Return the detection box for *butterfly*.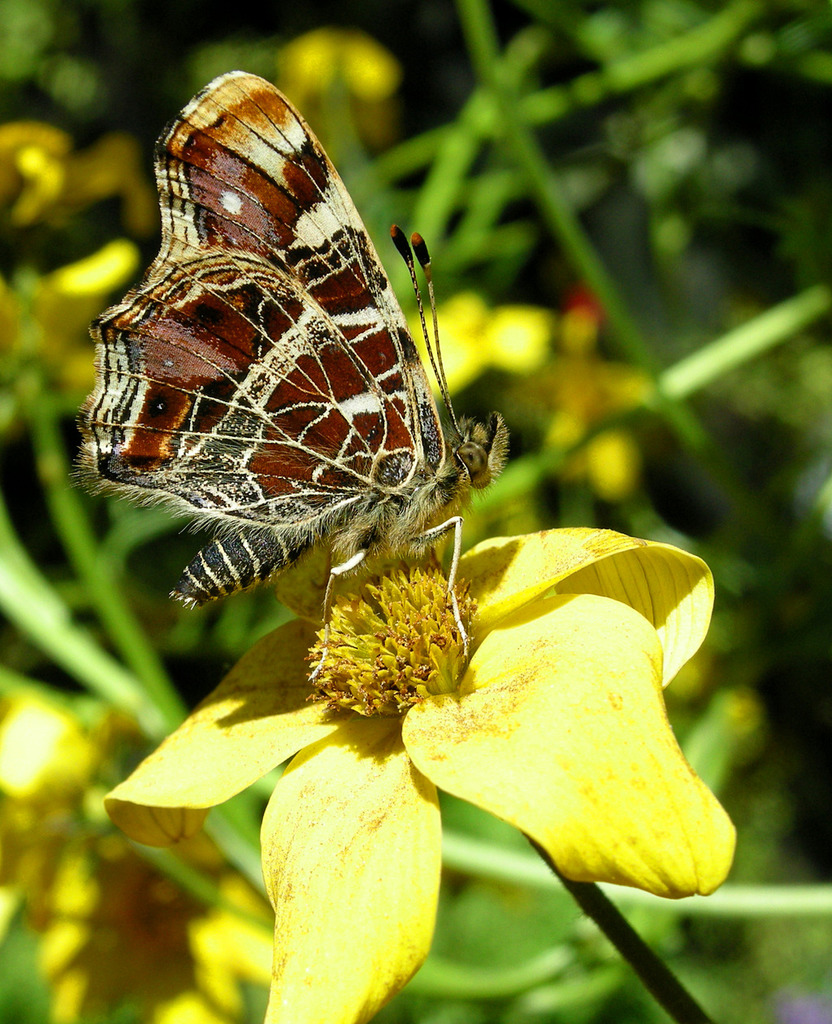
l=92, t=62, r=515, b=608.
